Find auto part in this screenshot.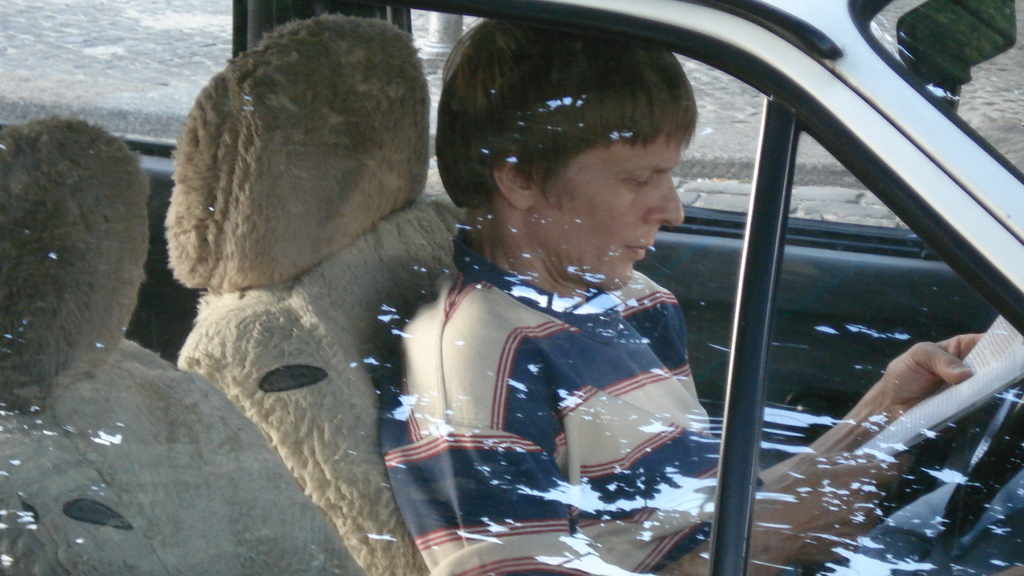
The bounding box for auto part is (727,94,1022,575).
